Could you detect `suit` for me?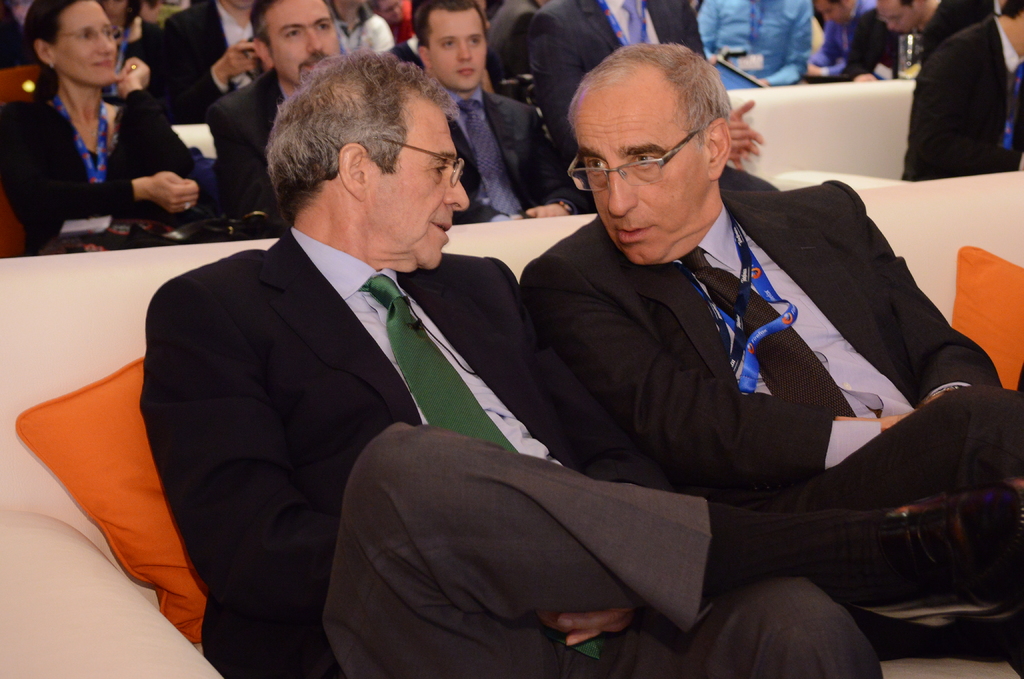
Detection result: l=535, t=0, r=774, b=191.
